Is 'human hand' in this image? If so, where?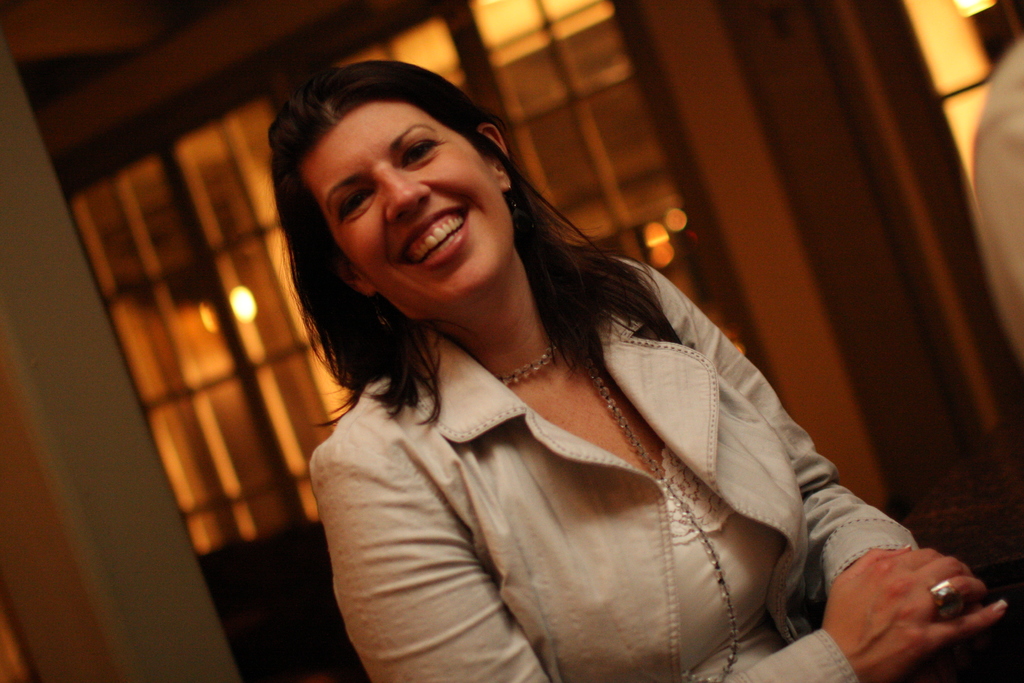
Yes, at rect(788, 509, 1014, 677).
